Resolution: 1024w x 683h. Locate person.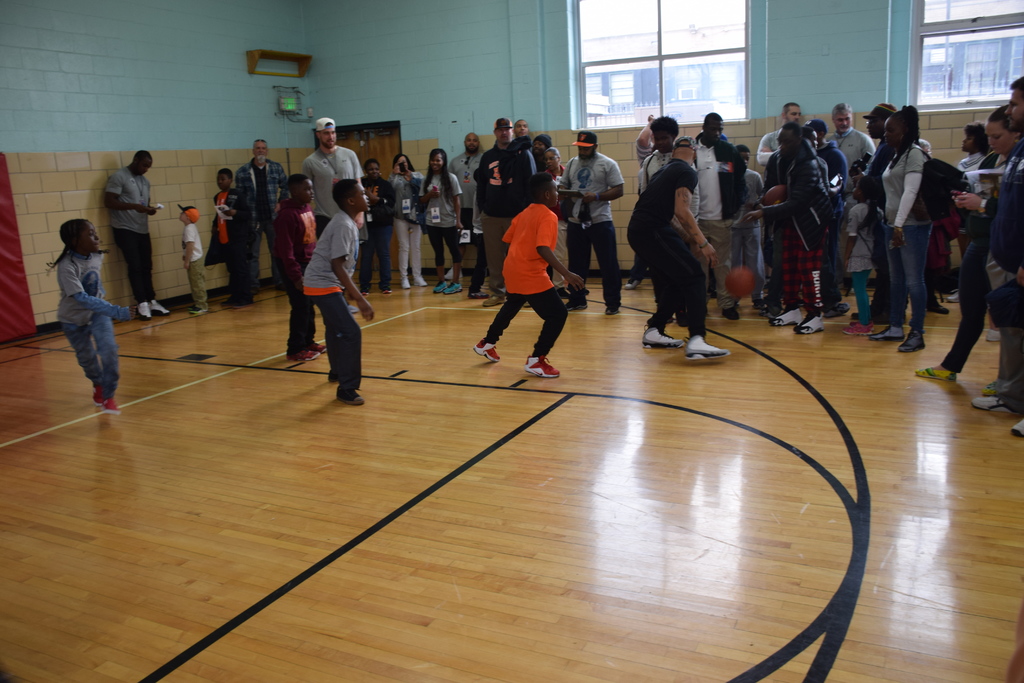
box=[245, 151, 282, 268].
